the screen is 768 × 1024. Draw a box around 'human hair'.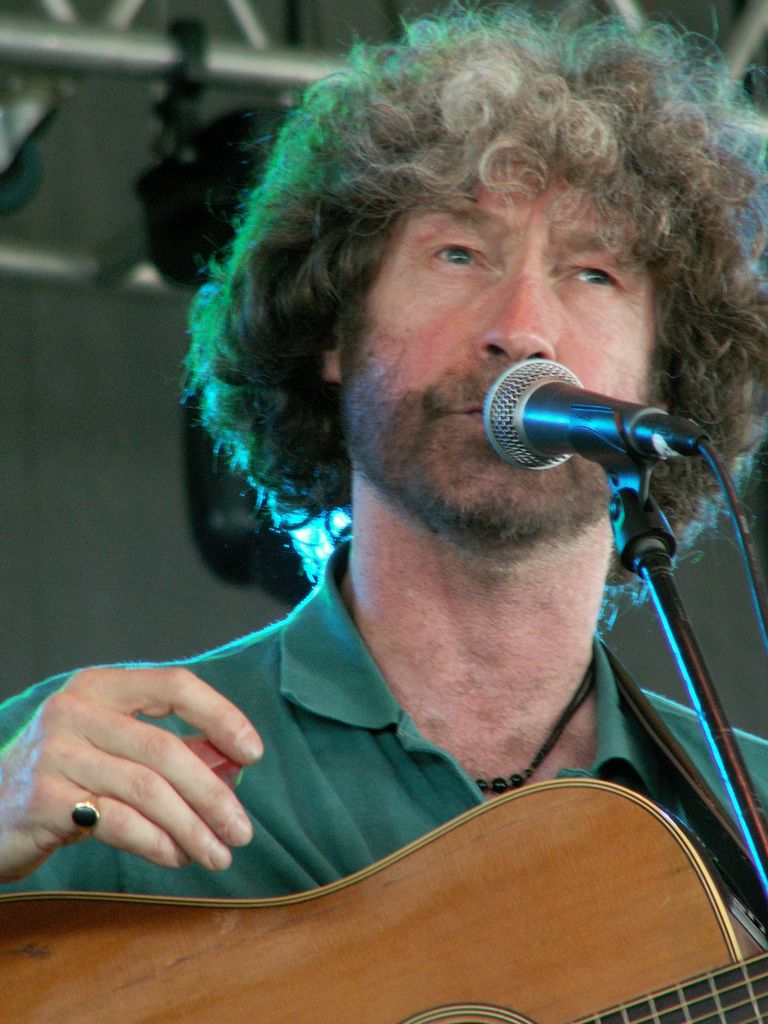
Rect(184, 1, 767, 624).
